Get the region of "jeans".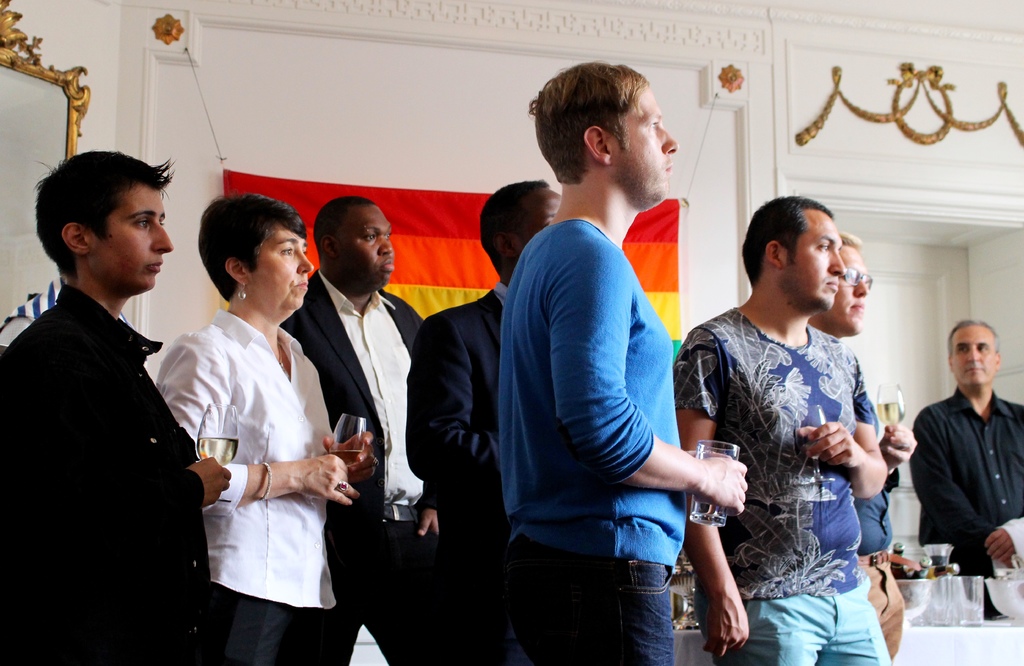
276 518 476 660.
